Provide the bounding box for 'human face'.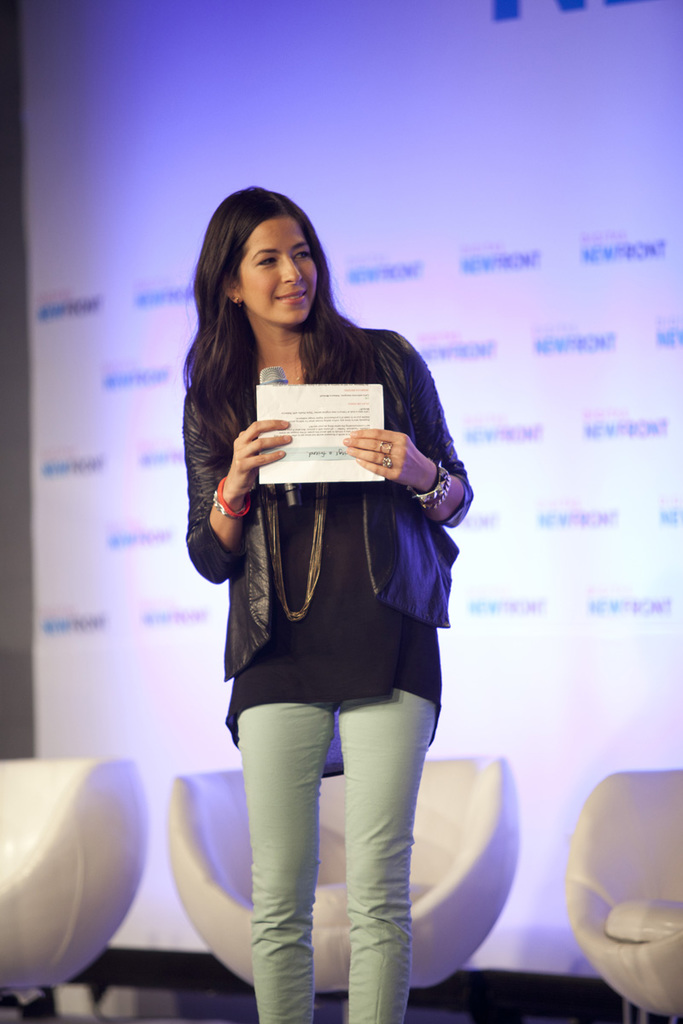
236 213 319 323.
